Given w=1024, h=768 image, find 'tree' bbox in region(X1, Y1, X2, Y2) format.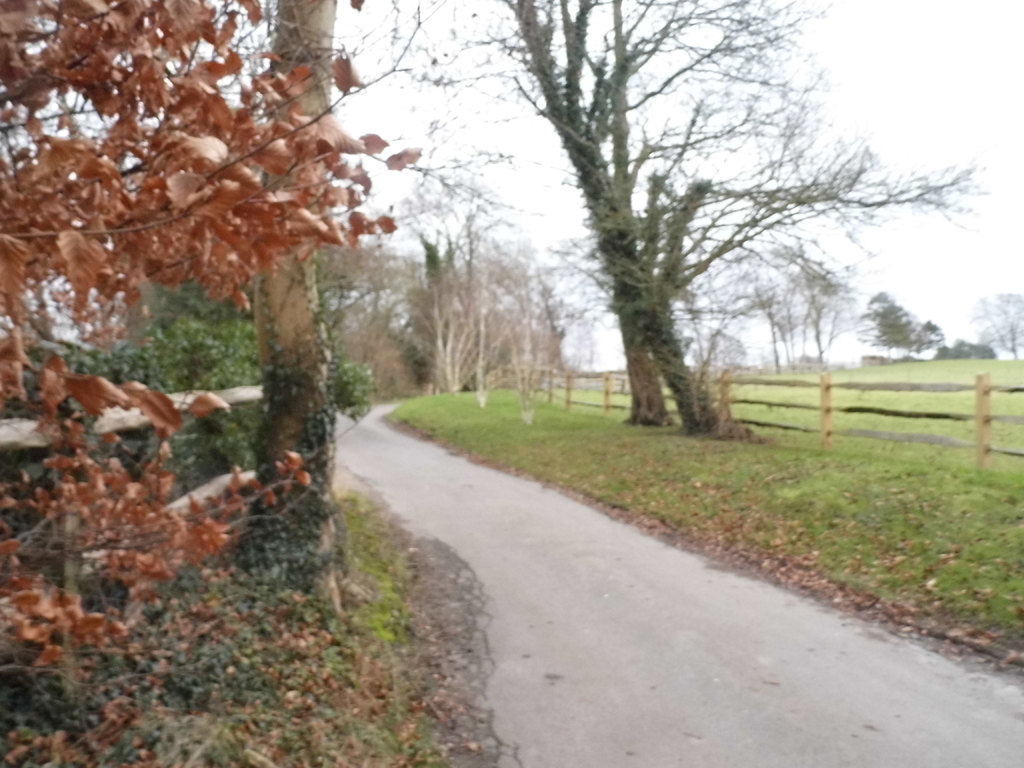
region(969, 289, 1023, 357).
